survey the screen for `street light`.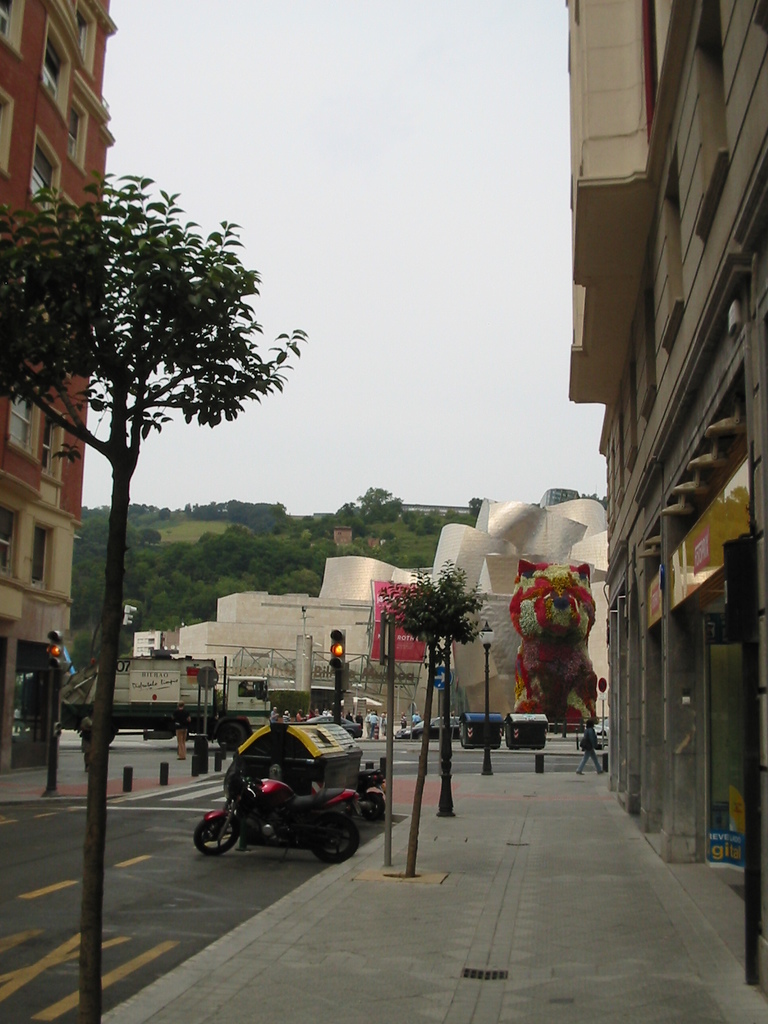
Survey found: [476, 623, 502, 781].
